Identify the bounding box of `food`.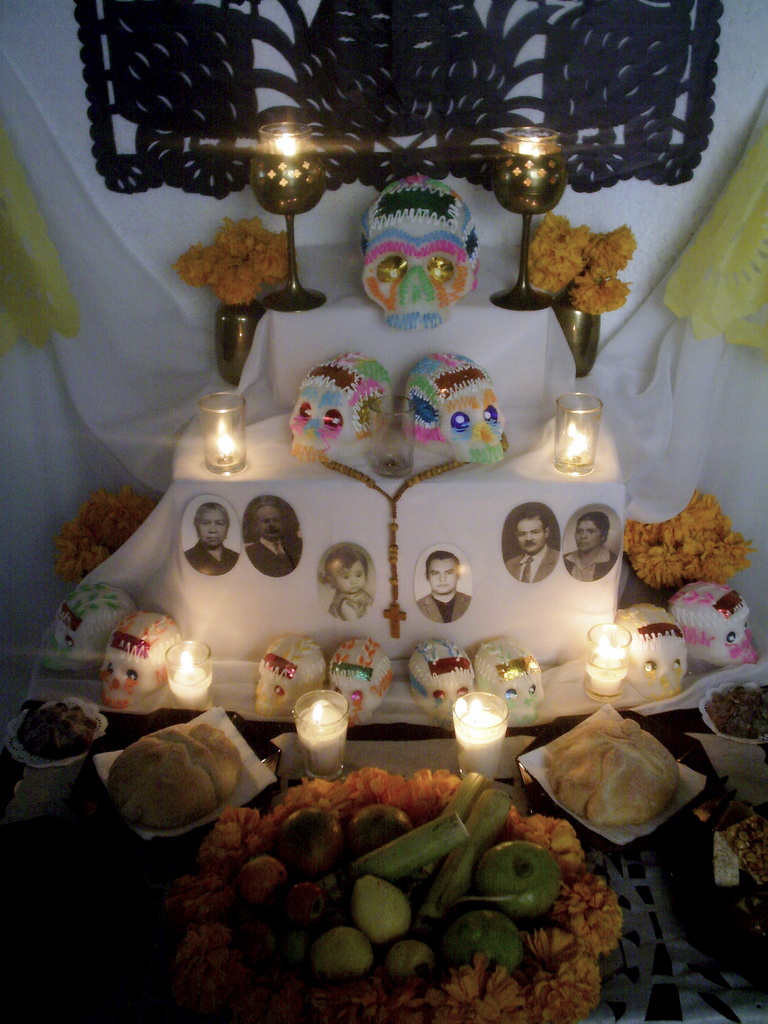
Rect(703, 683, 767, 742).
